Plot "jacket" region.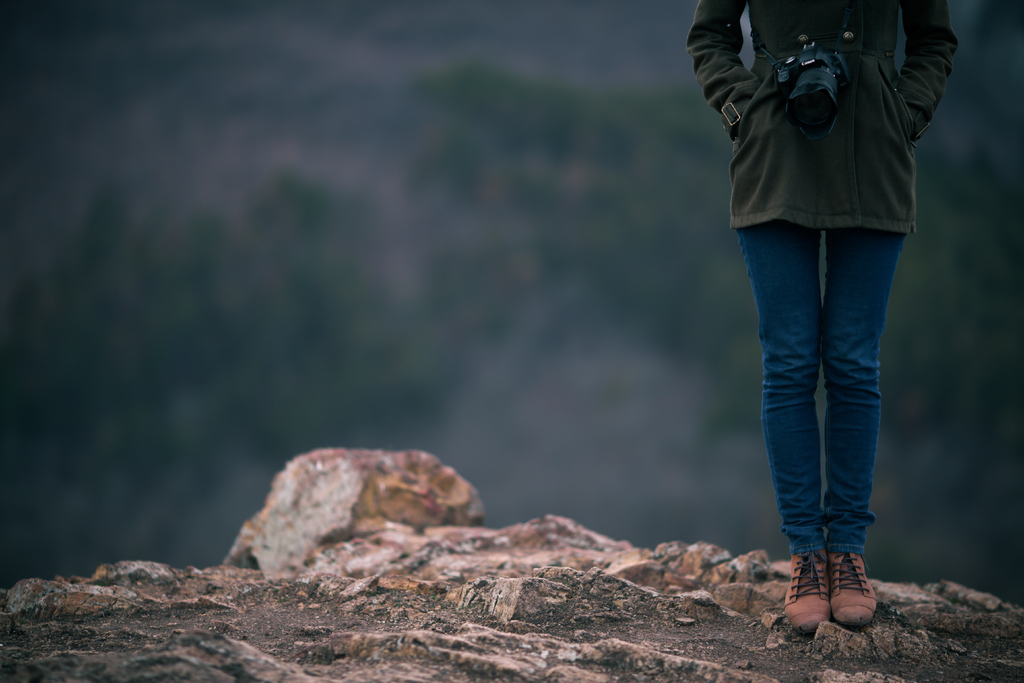
Plotted at (left=718, top=0, right=959, bottom=242).
